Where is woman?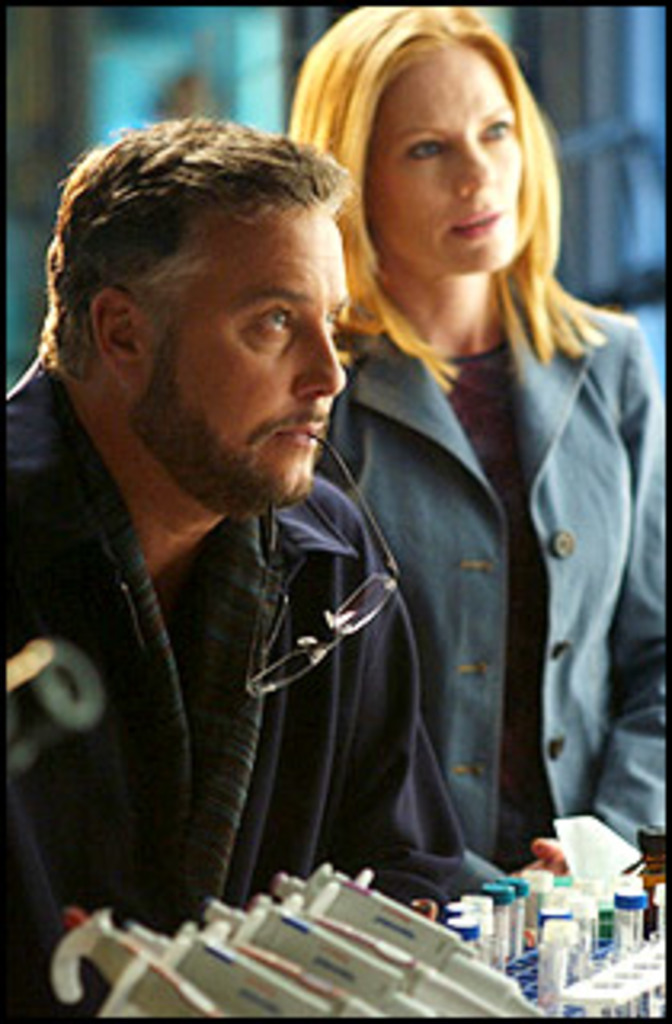
(x1=282, y1=6, x2=669, y2=874).
